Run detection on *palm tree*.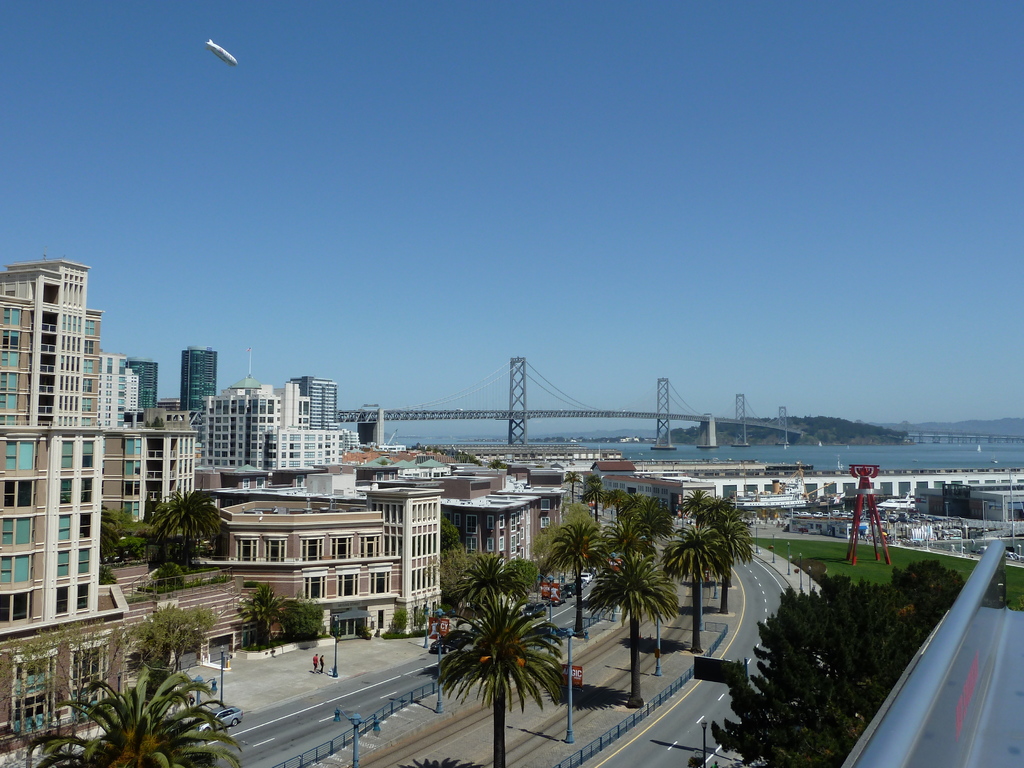
Result: bbox=(657, 527, 742, 644).
